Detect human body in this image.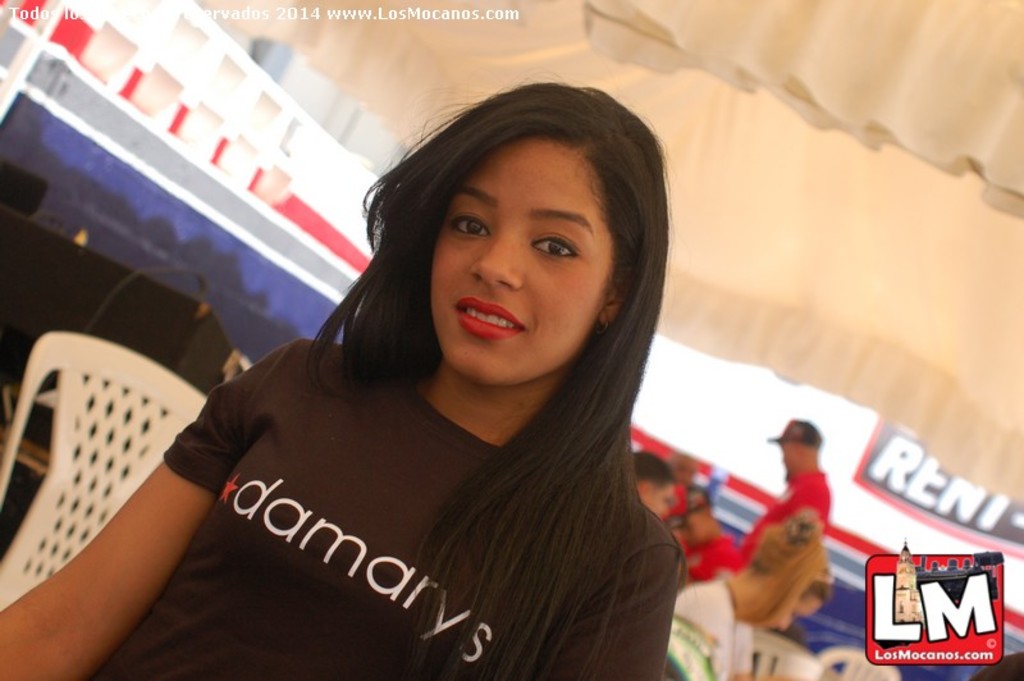
Detection: (669, 577, 750, 680).
